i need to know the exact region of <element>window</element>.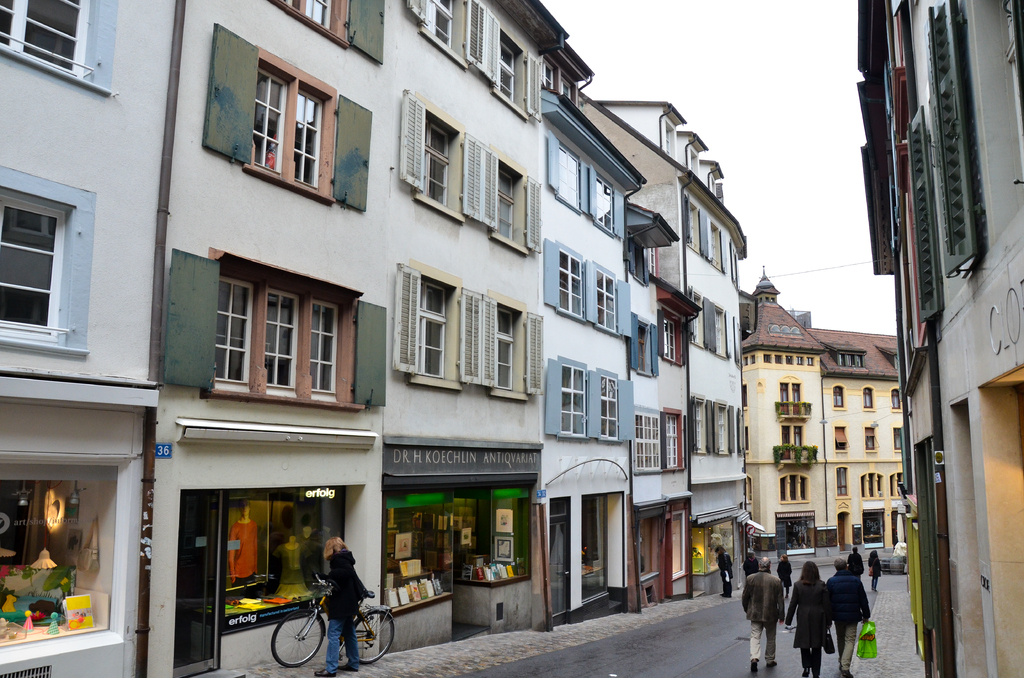
Region: <region>1, 0, 97, 63</region>.
